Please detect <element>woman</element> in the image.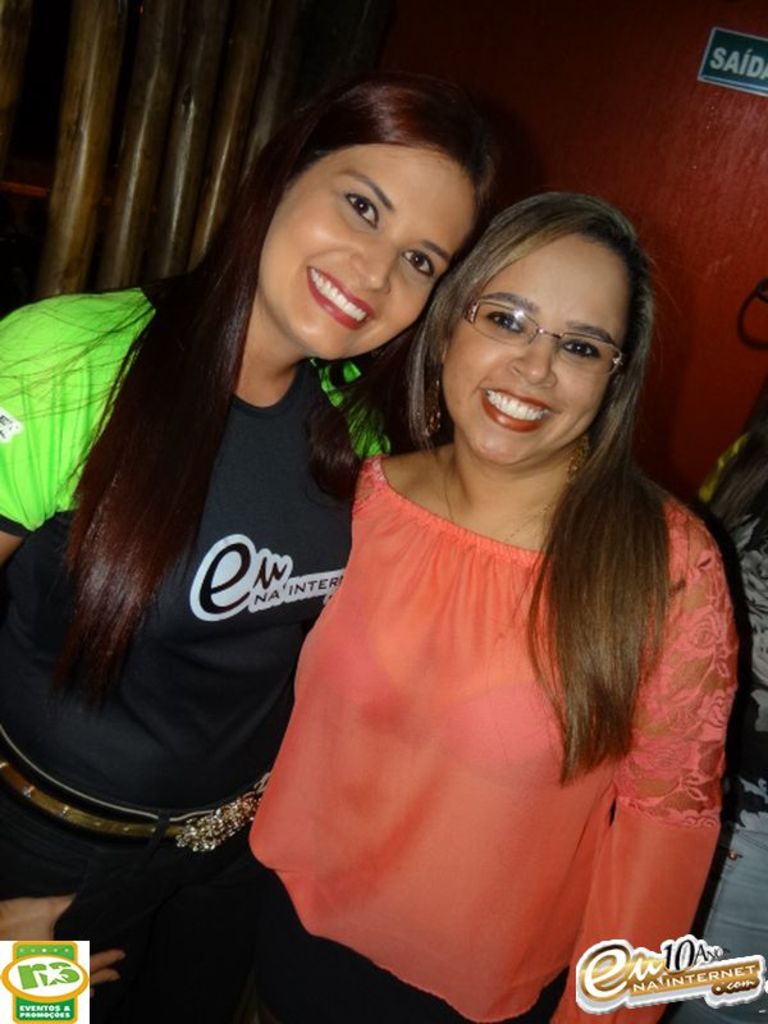
bbox=(0, 86, 495, 1023).
